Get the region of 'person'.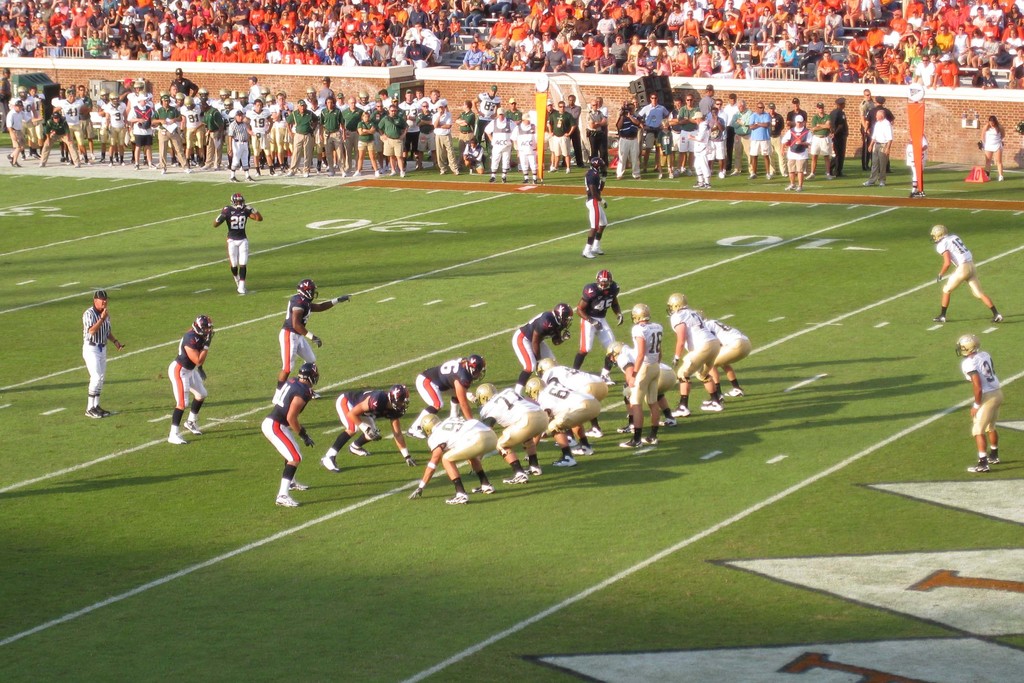
x1=572 y1=258 x2=626 y2=366.
